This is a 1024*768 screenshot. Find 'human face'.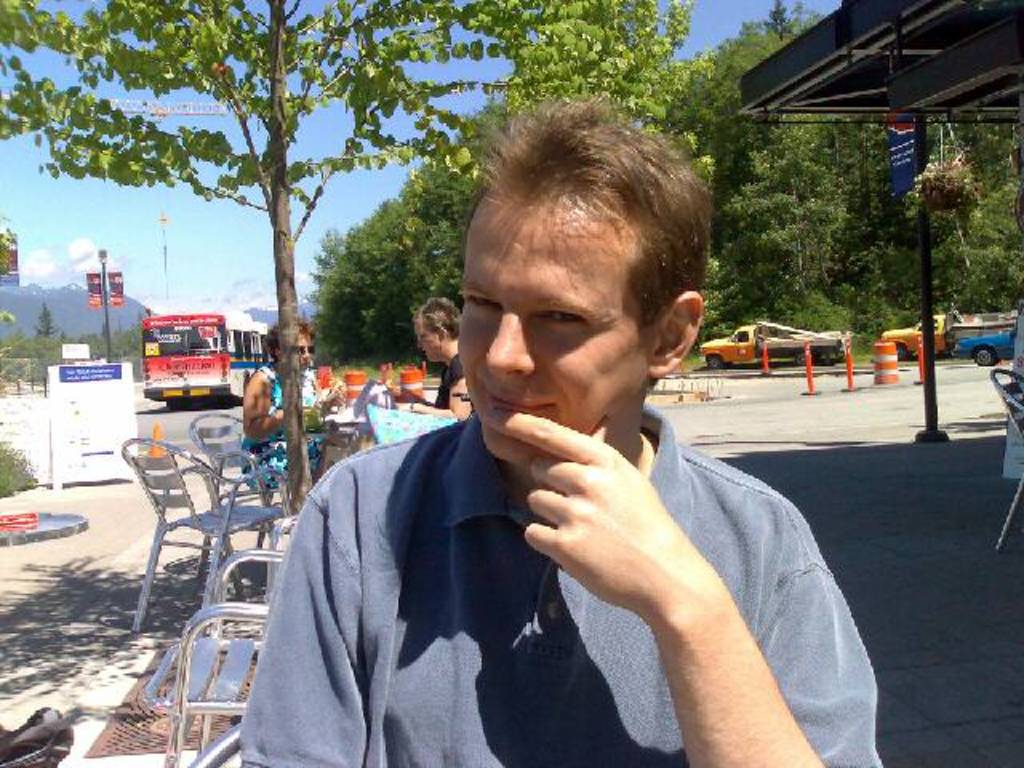
Bounding box: 414 320 440 363.
